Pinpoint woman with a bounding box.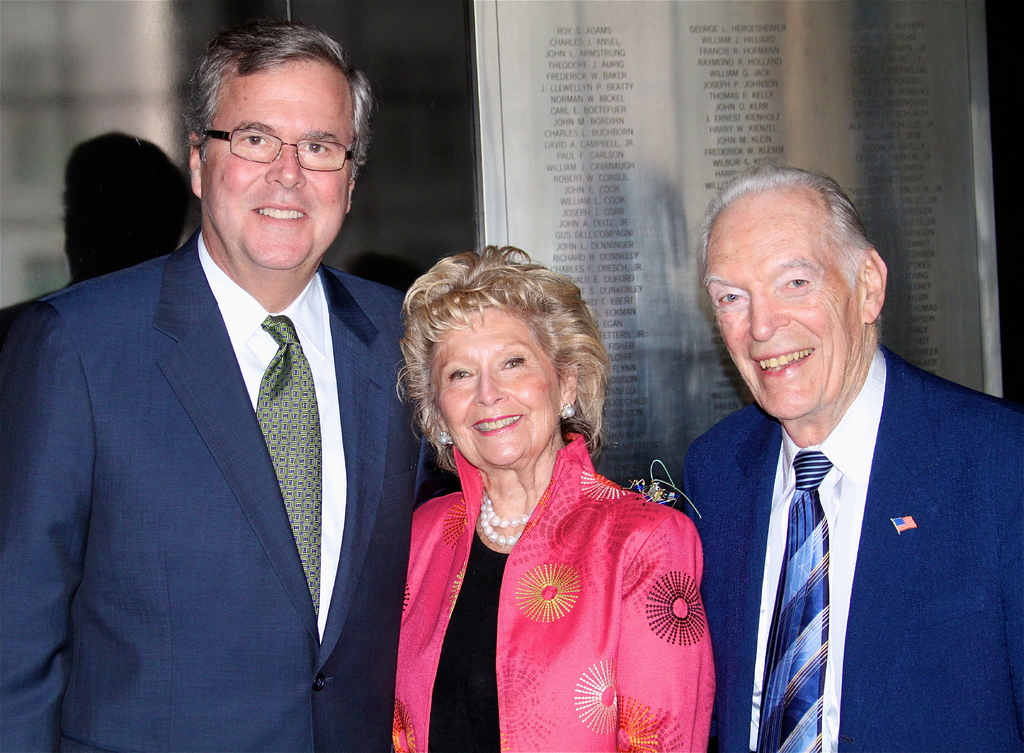
box(391, 248, 721, 752).
